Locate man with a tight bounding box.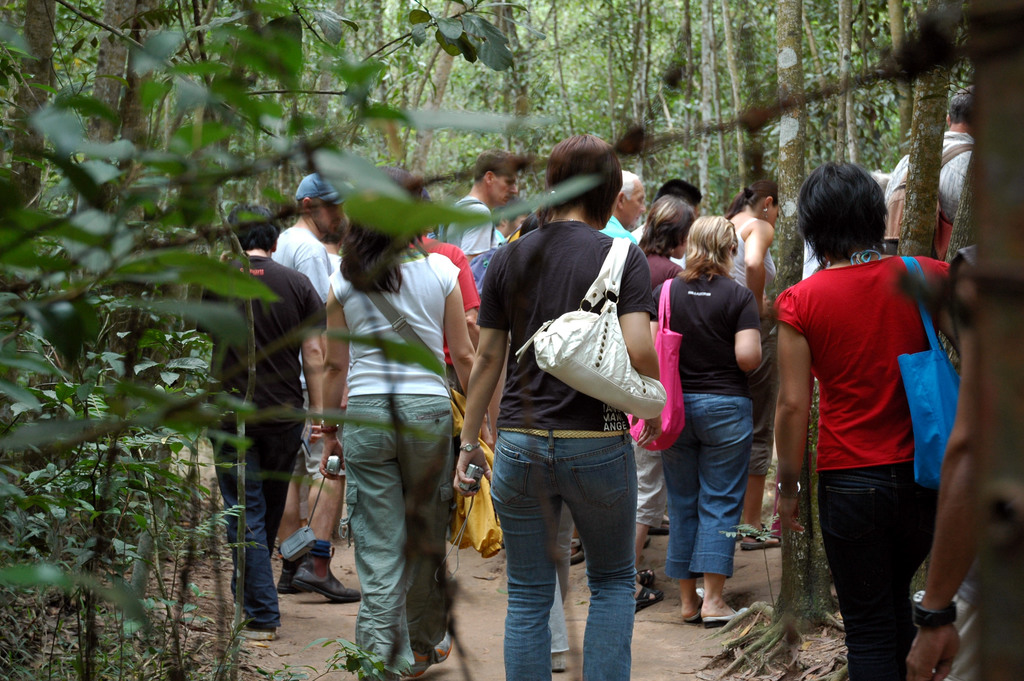
(260,163,346,618).
